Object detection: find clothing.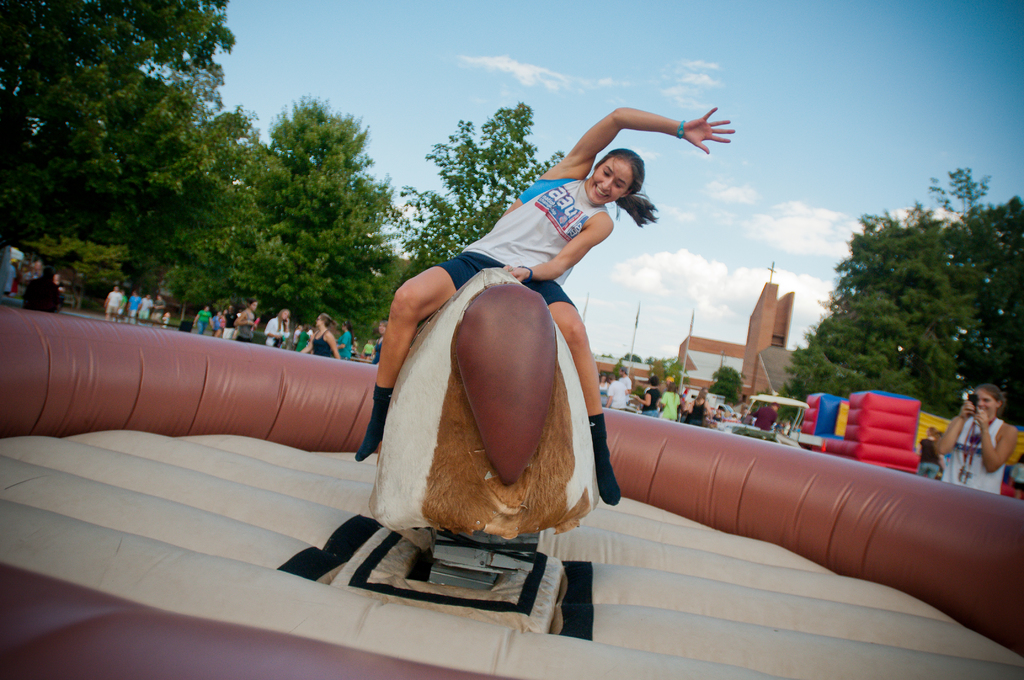
[left=687, top=401, right=710, bottom=423].
